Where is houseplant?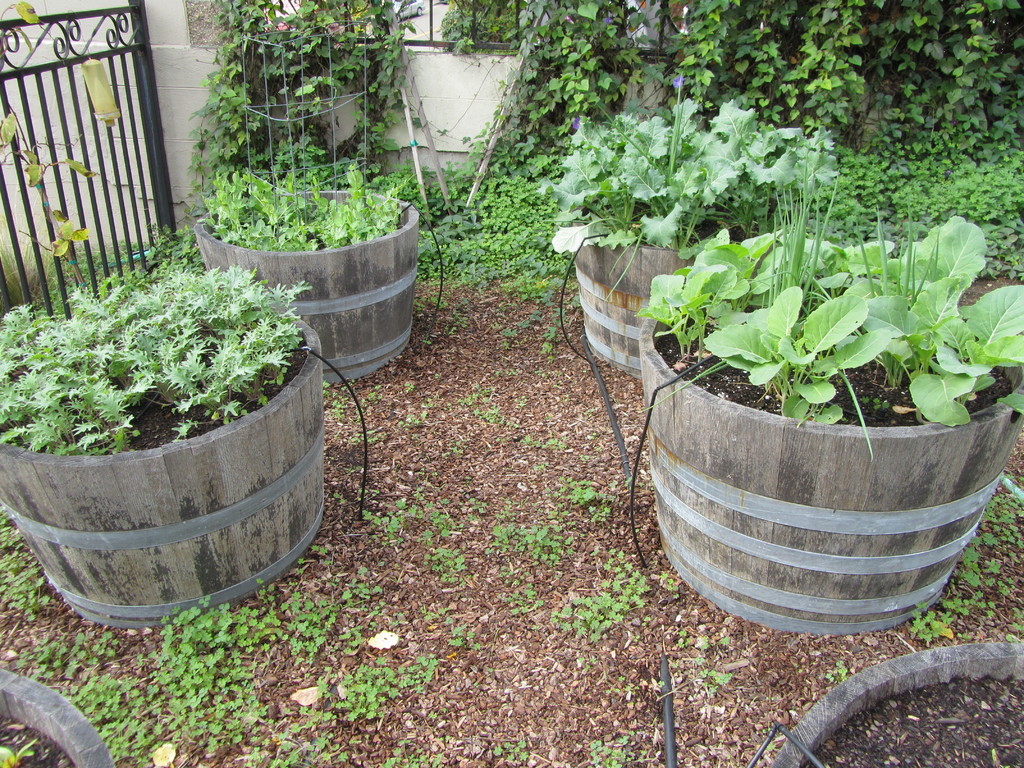
[x1=763, y1=639, x2=1023, y2=765].
